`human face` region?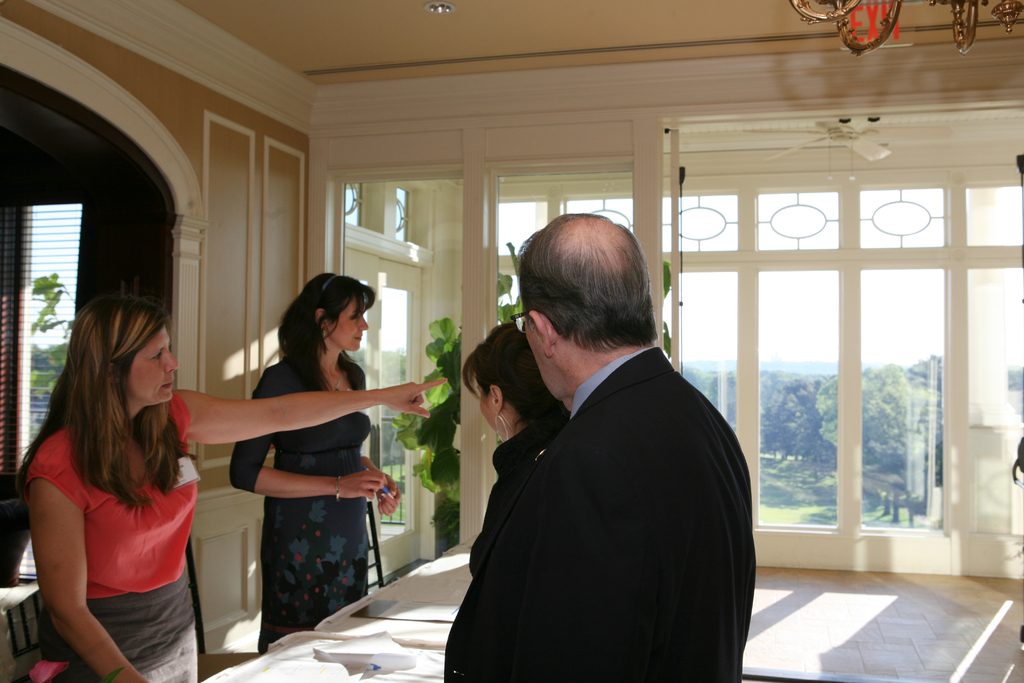
bbox=[523, 315, 548, 399]
